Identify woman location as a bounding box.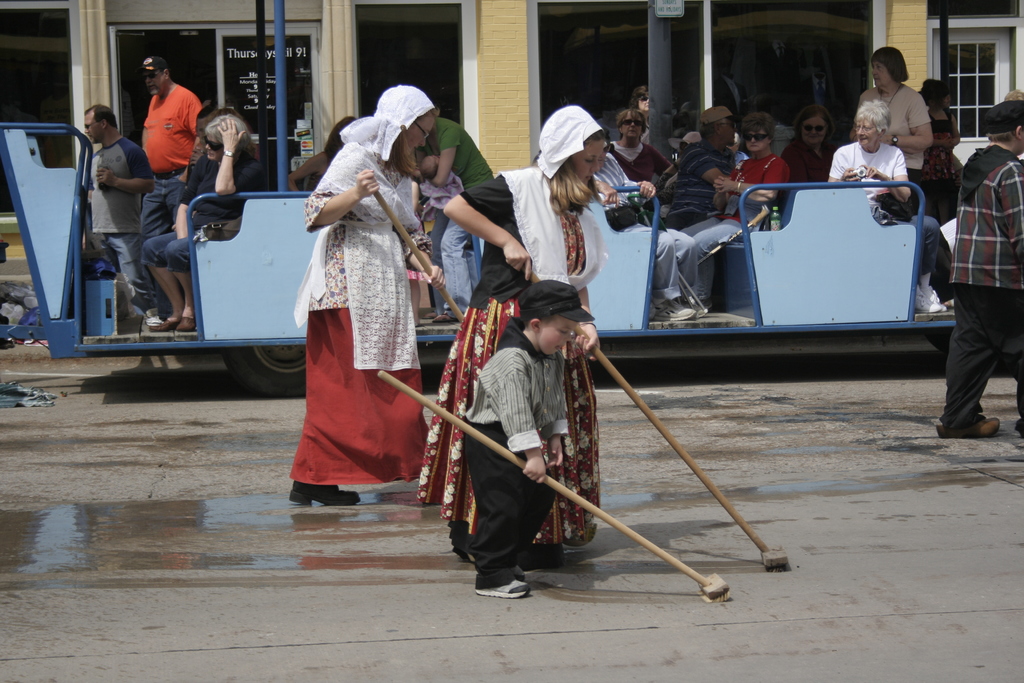
bbox(855, 47, 932, 204).
